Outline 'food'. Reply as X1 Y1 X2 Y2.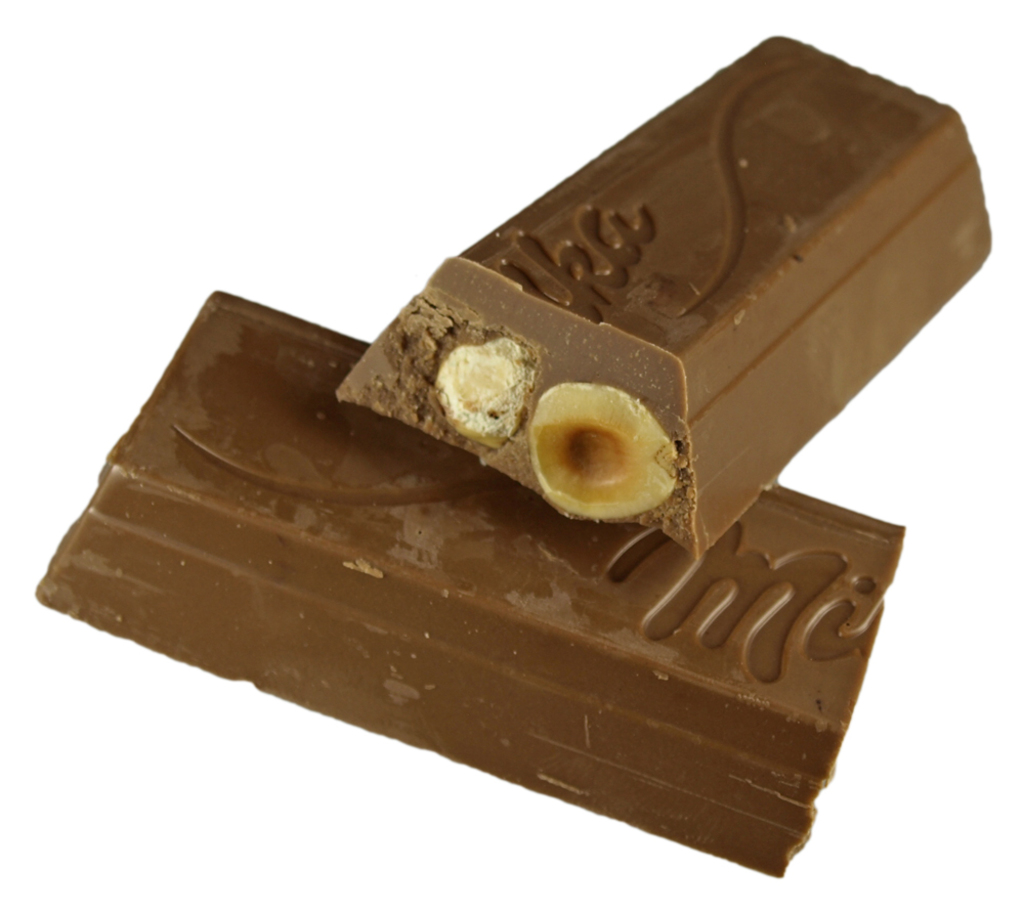
532 371 692 526.
